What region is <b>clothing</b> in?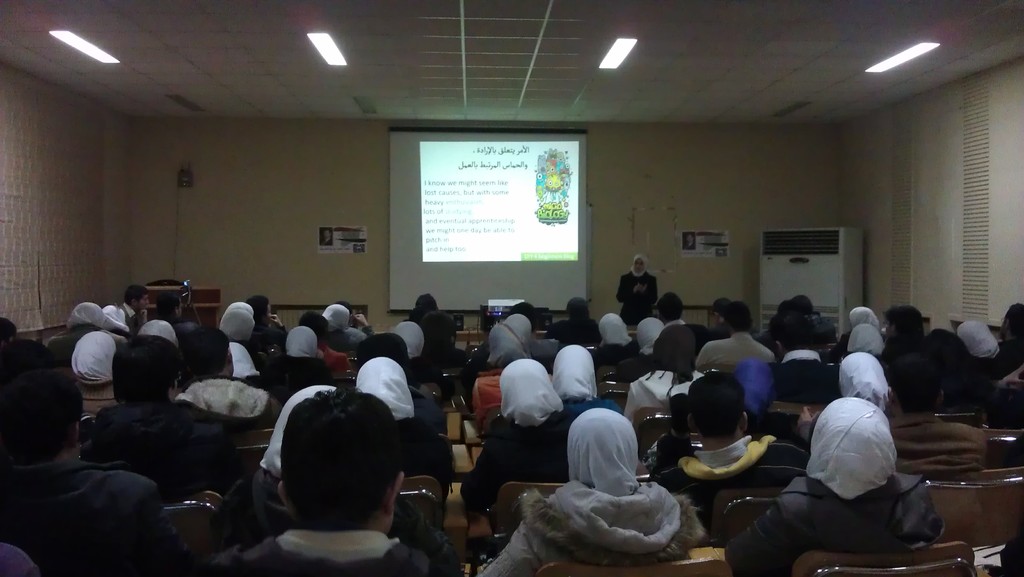
x1=722, y1=468, x2=949, y2=576.
